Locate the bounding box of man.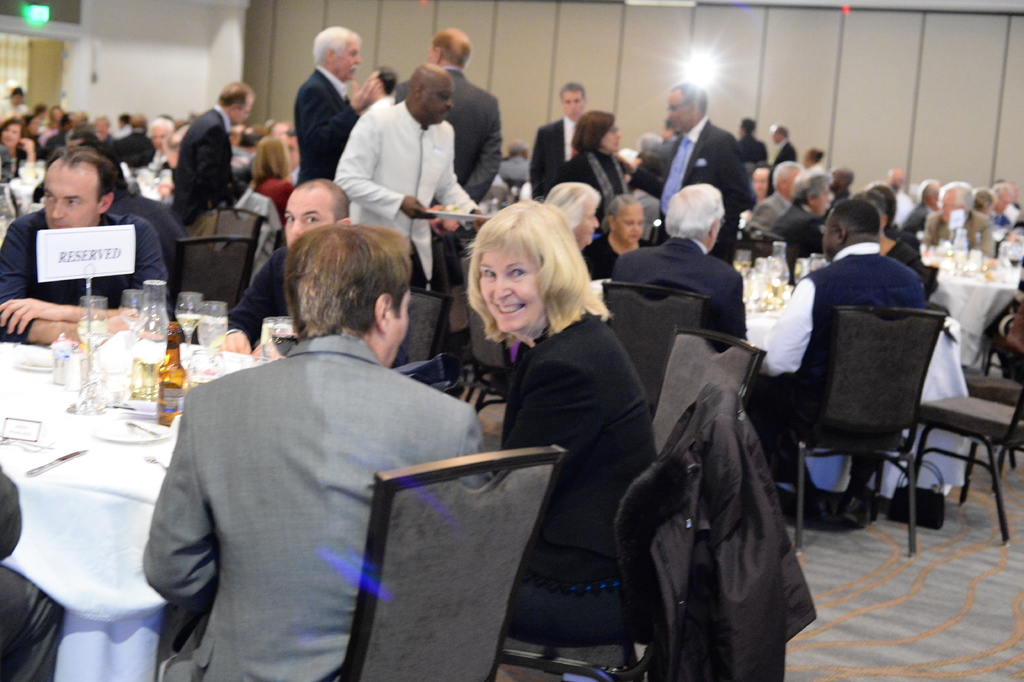
Bounding box: pyautogui.locateOnScreen(132, 217, 505, 666).
